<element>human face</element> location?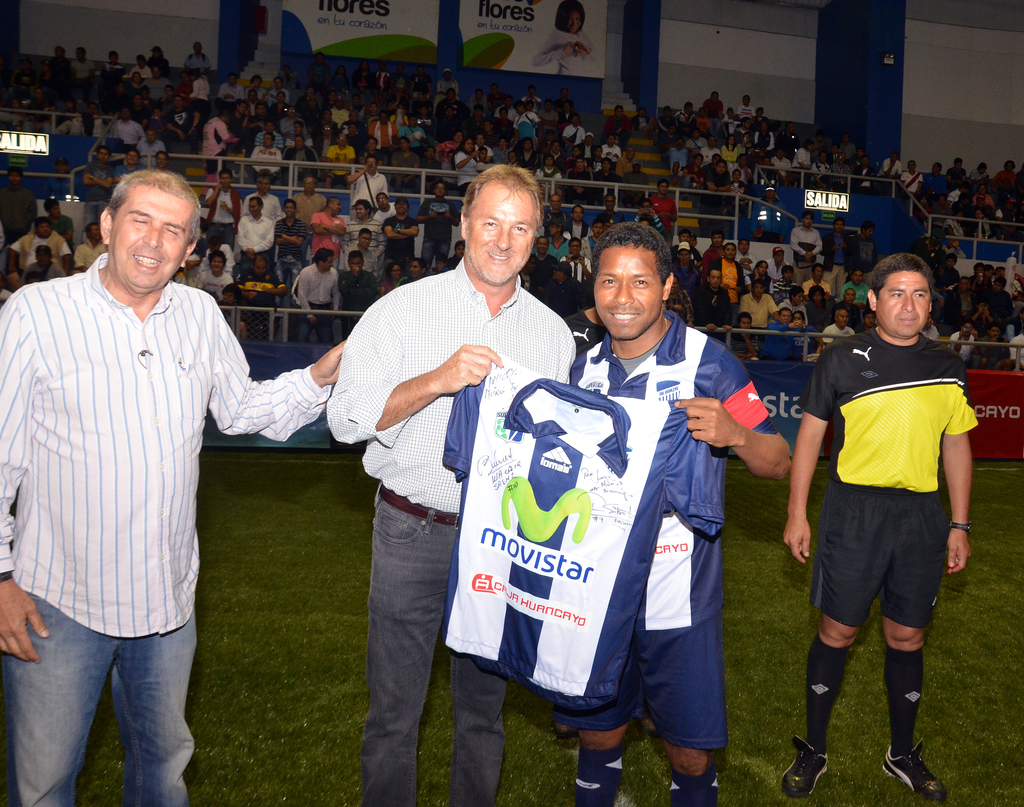
rect(154, 152, 167, 166)
